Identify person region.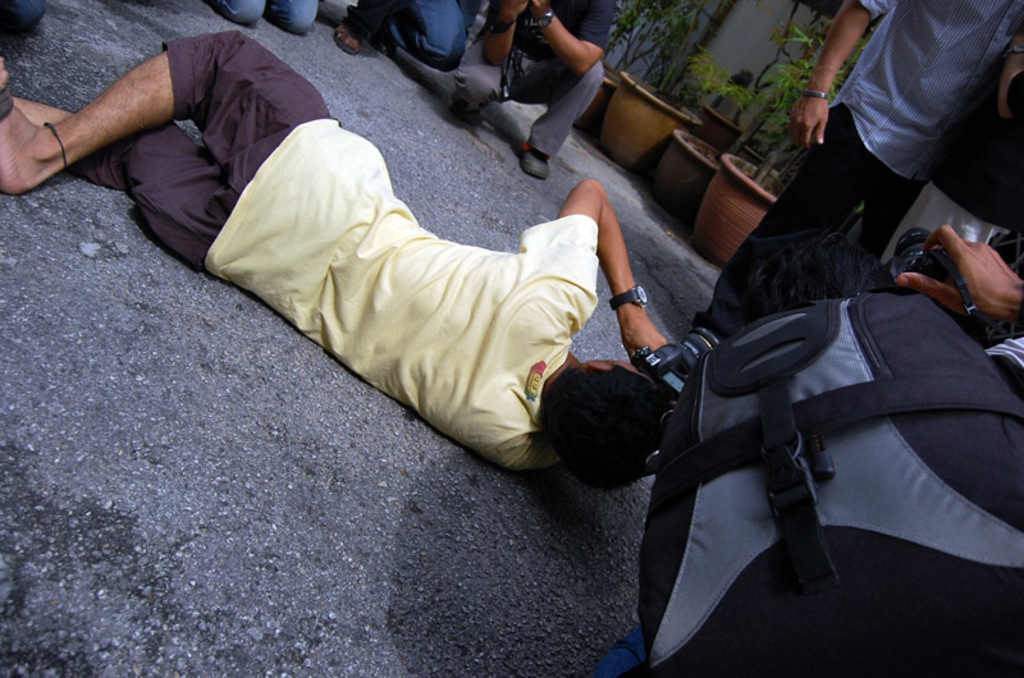
Region: left=494, top=0, right=641, bottom=175.
